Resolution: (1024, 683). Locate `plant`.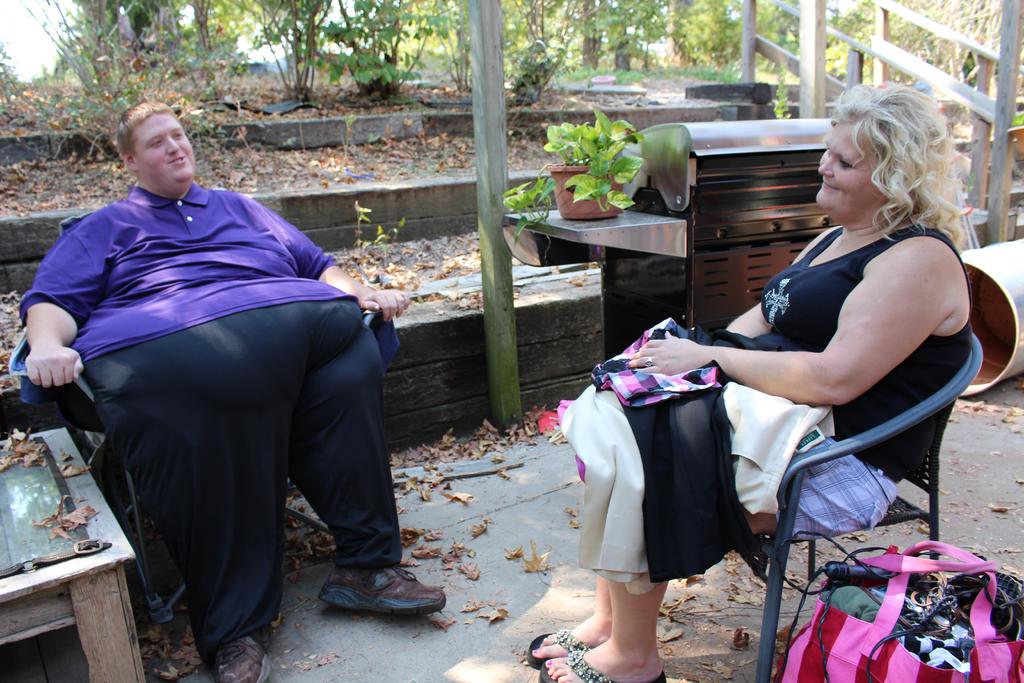
<box>354,204,413,278</box>.
